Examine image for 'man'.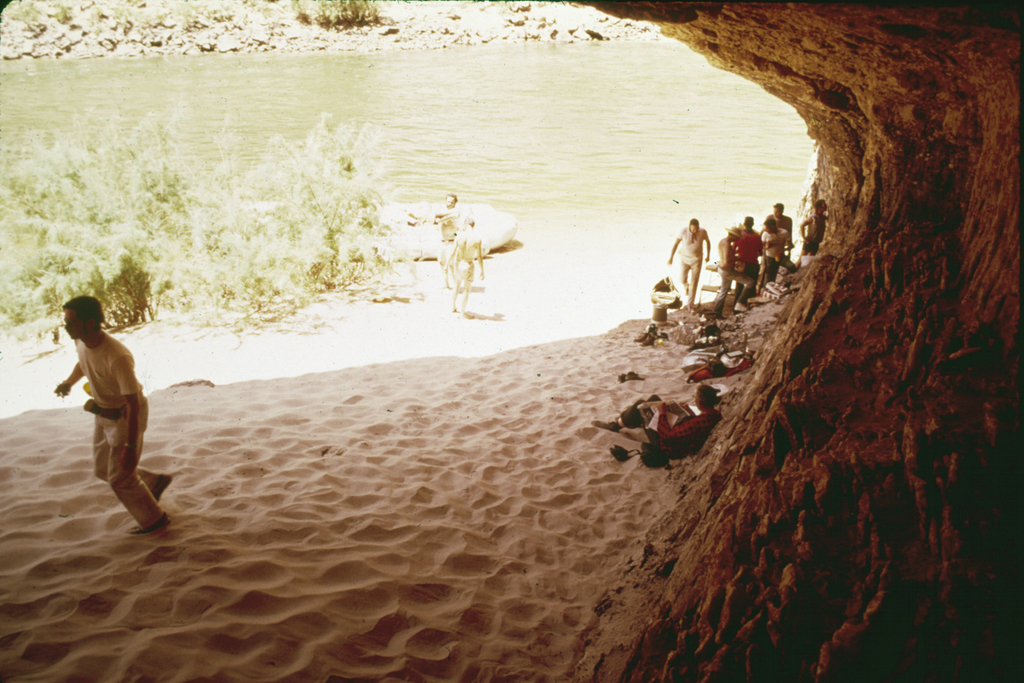
Examination result: [left=667, top=217, right=716, bottom=299].
